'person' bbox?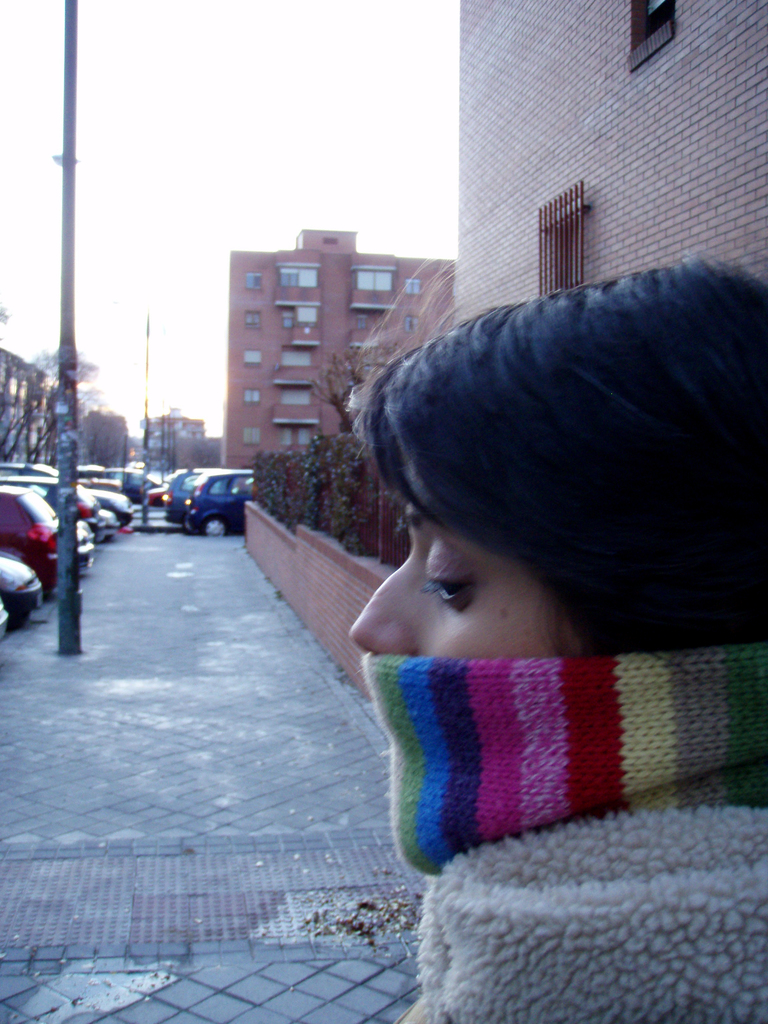
Rect(339, 252, 767, 1023)
